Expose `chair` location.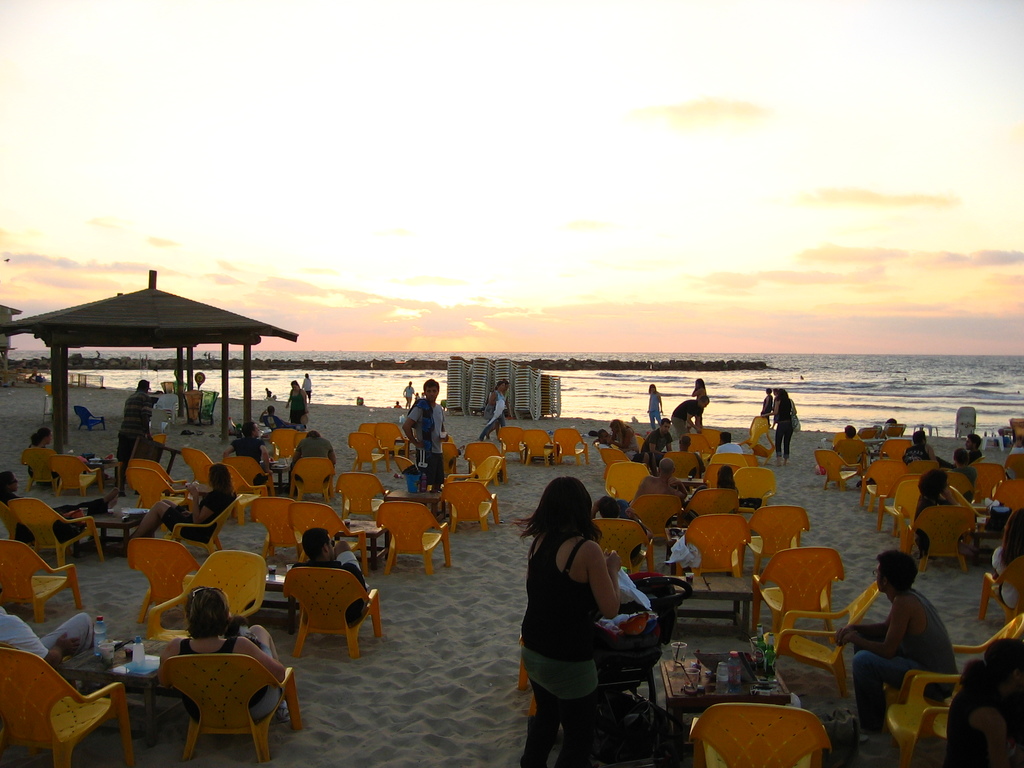
Exposed at rect(814, 450, 865, 491).
